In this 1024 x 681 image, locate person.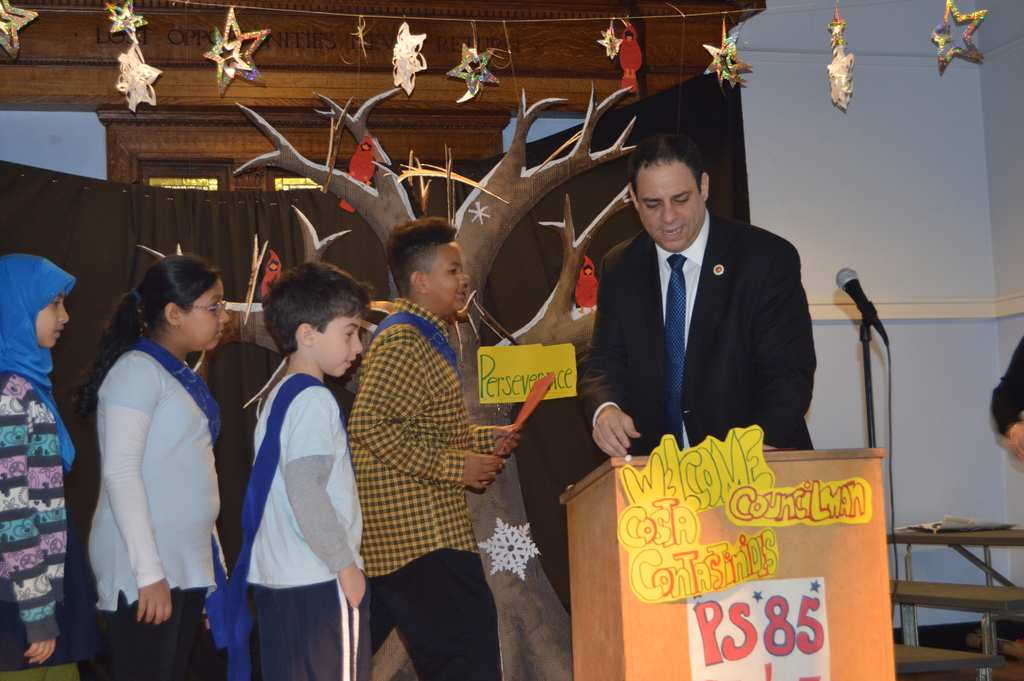
Bounding box: box=[582, 103, 820, 501].
